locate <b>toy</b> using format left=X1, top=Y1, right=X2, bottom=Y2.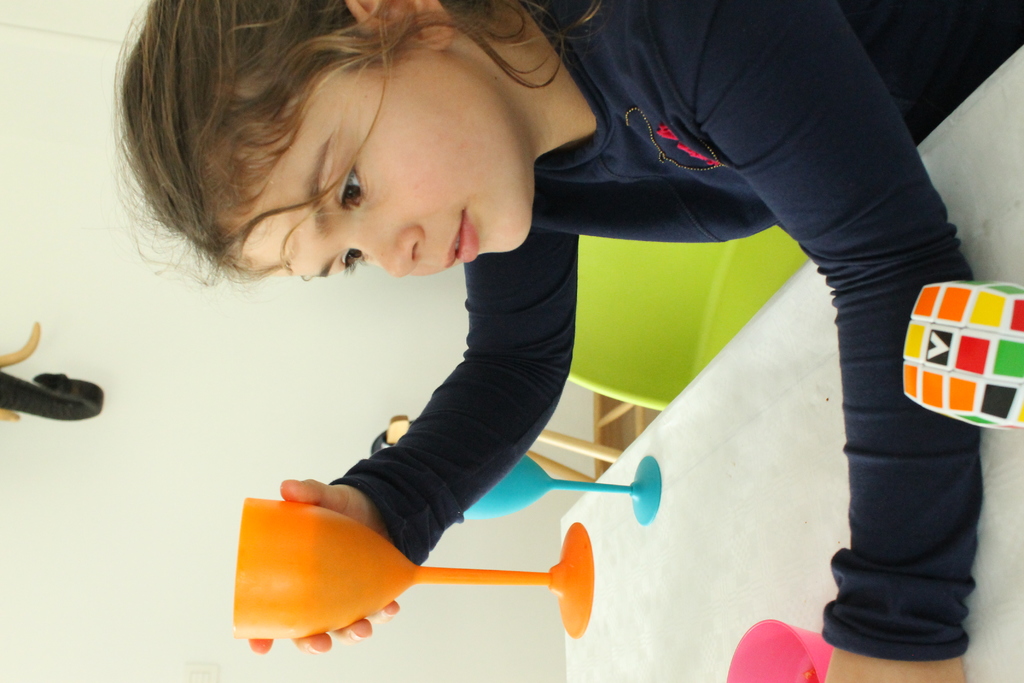
left=461, top=452, right=664, bottom=525.
